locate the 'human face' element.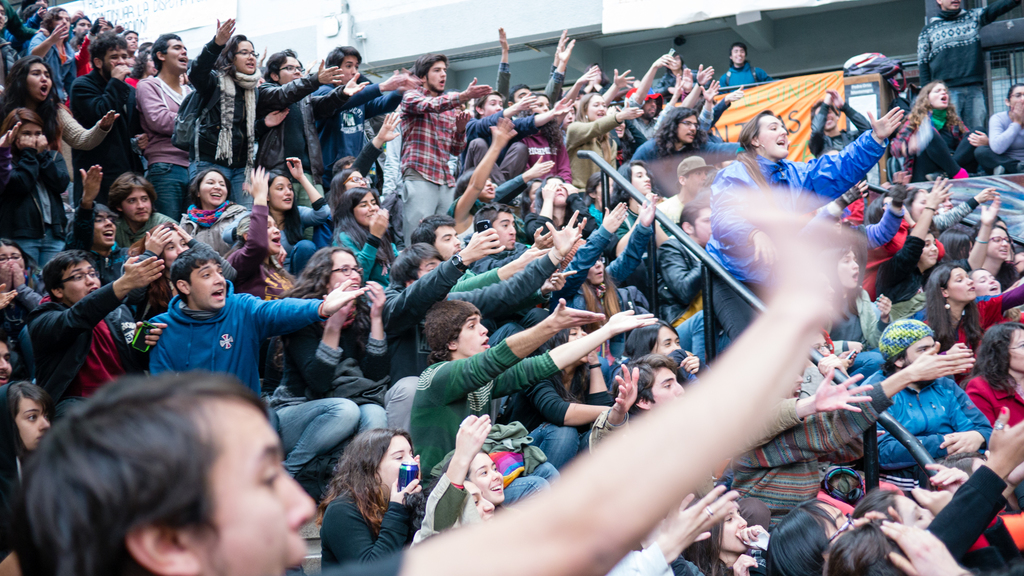
Element bbox: region(198, 170, 232, 205).
